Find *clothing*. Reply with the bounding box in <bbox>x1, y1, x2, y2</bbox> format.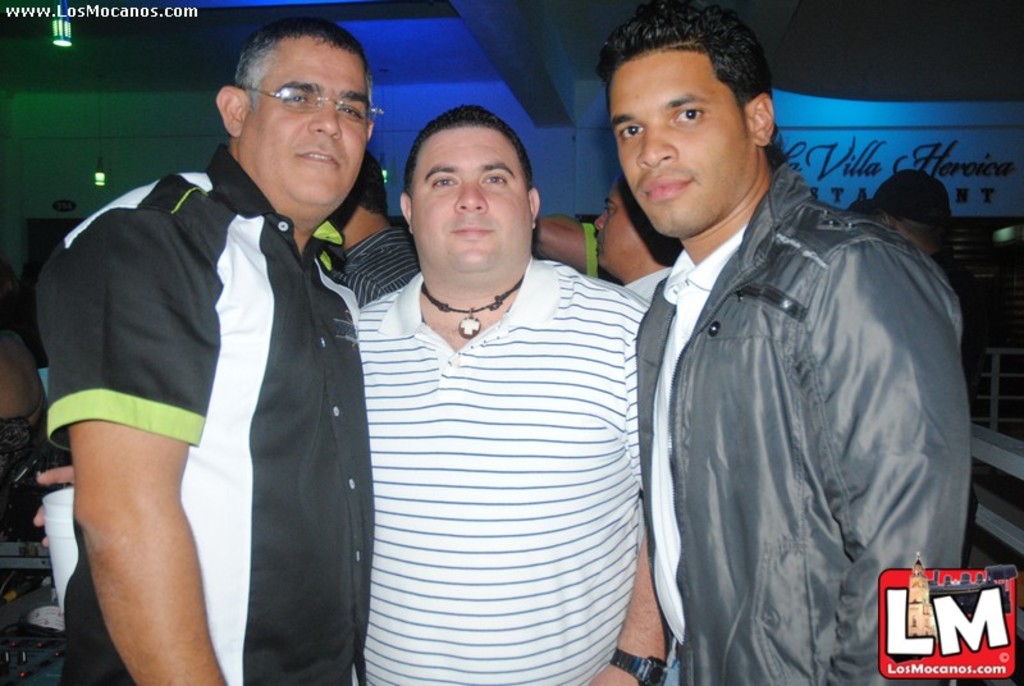
<bbox>0, 412, 35, 483</bbox>.
